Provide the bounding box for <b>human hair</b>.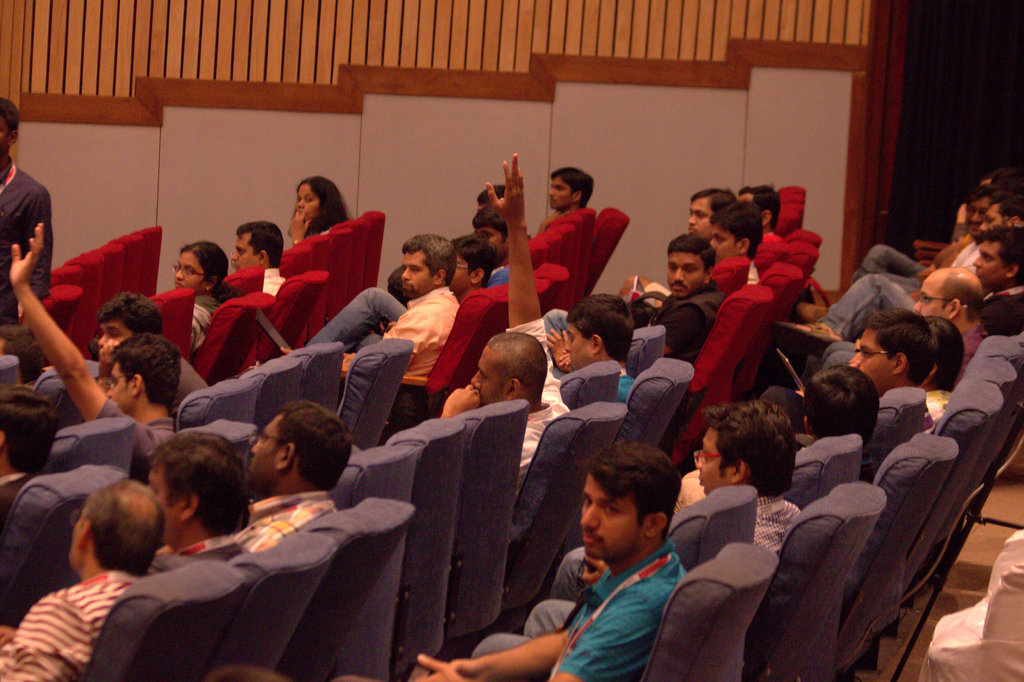
(x1=178, y1=240, x2=245, y2=296).
